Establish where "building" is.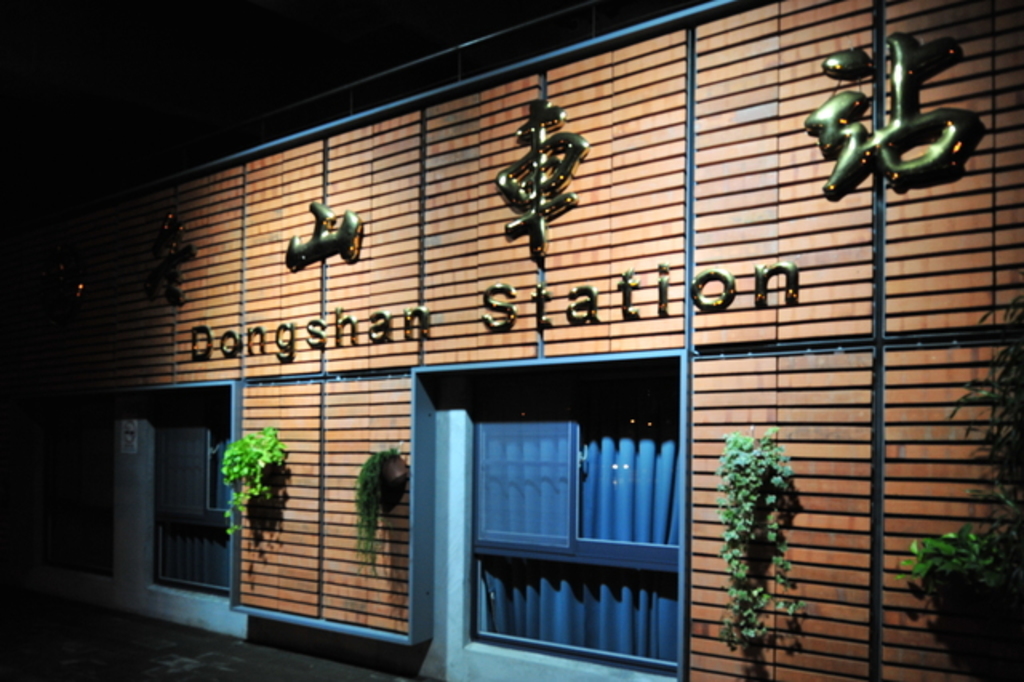
Established at box(0, 0, 1022, 680).
